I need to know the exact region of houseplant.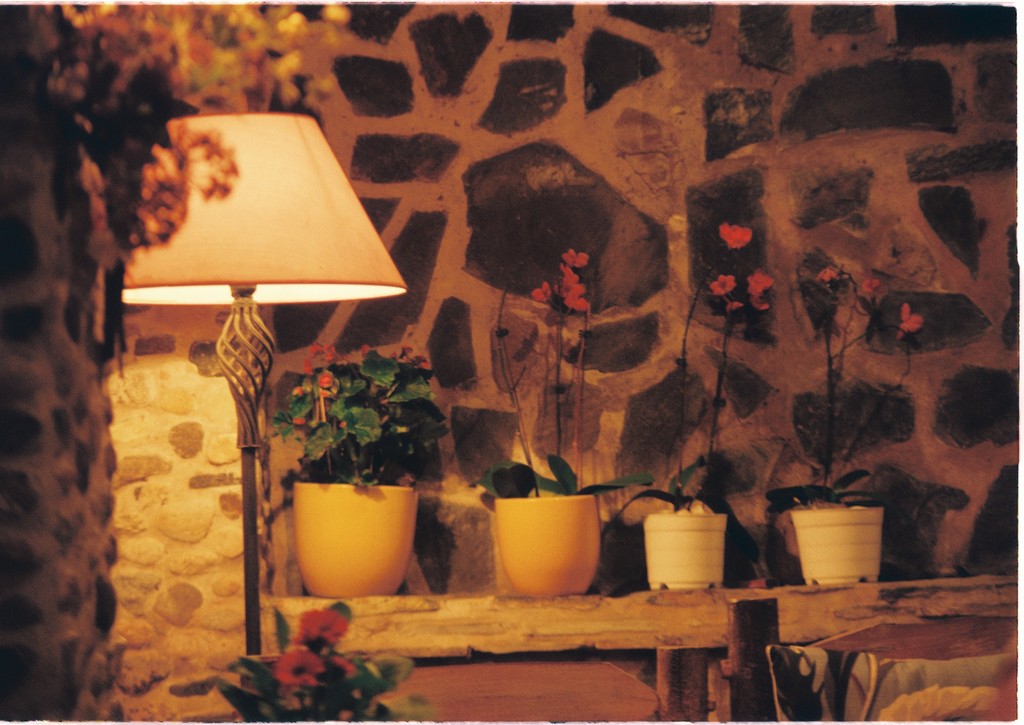
Region: <bbox>262, 360, 430, 591</bbox>.
